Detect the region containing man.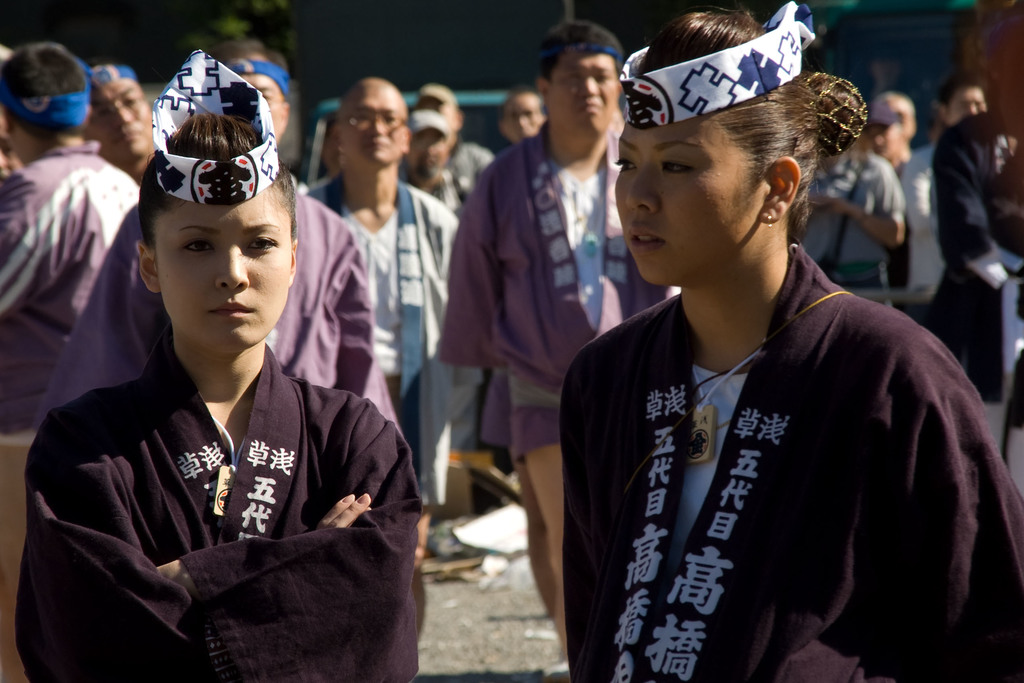
l=0, t=35, r=139, b=425.
